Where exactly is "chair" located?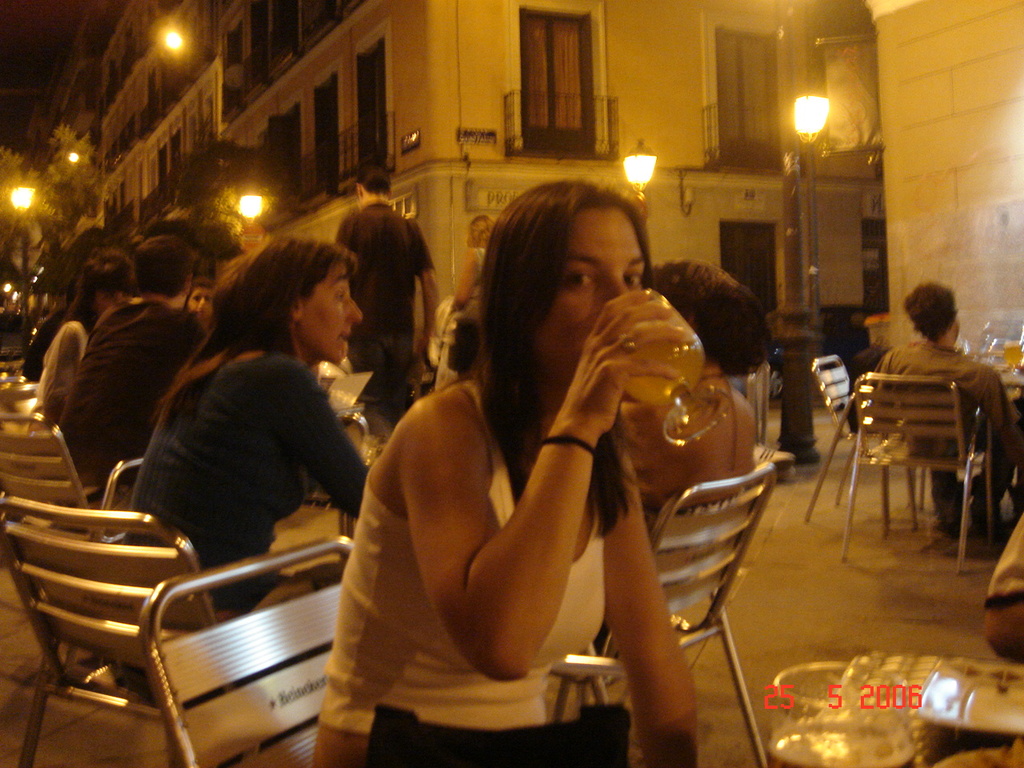
Its bounding box is 974 318 1023 382.
